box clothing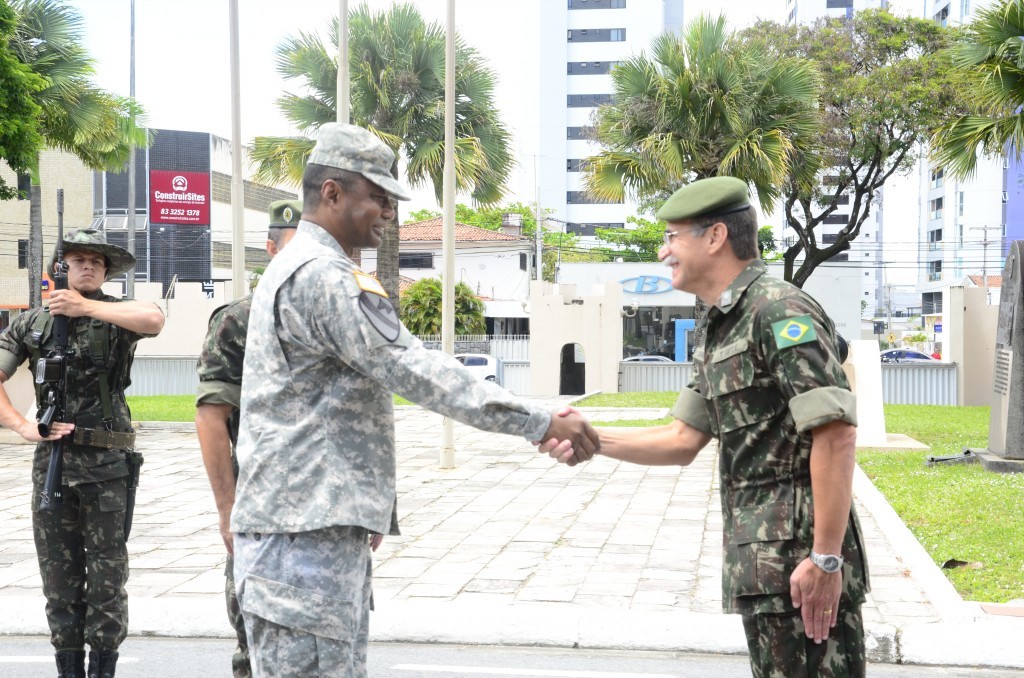
box(0, 292, 159, 676)
